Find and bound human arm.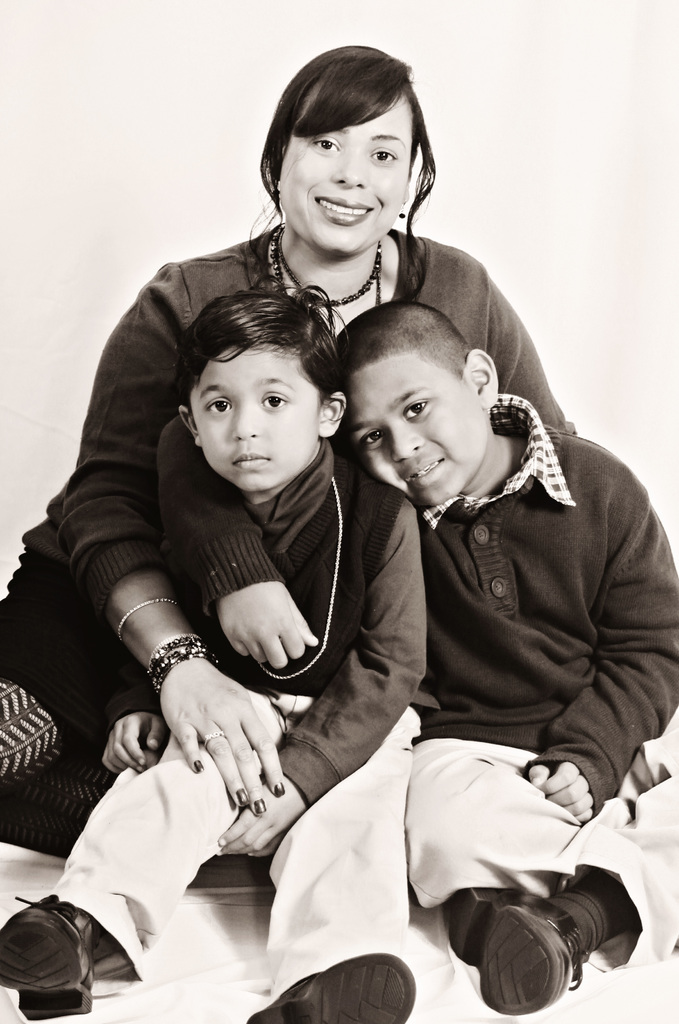
Bound: locate(156, 417, 327, 679).
